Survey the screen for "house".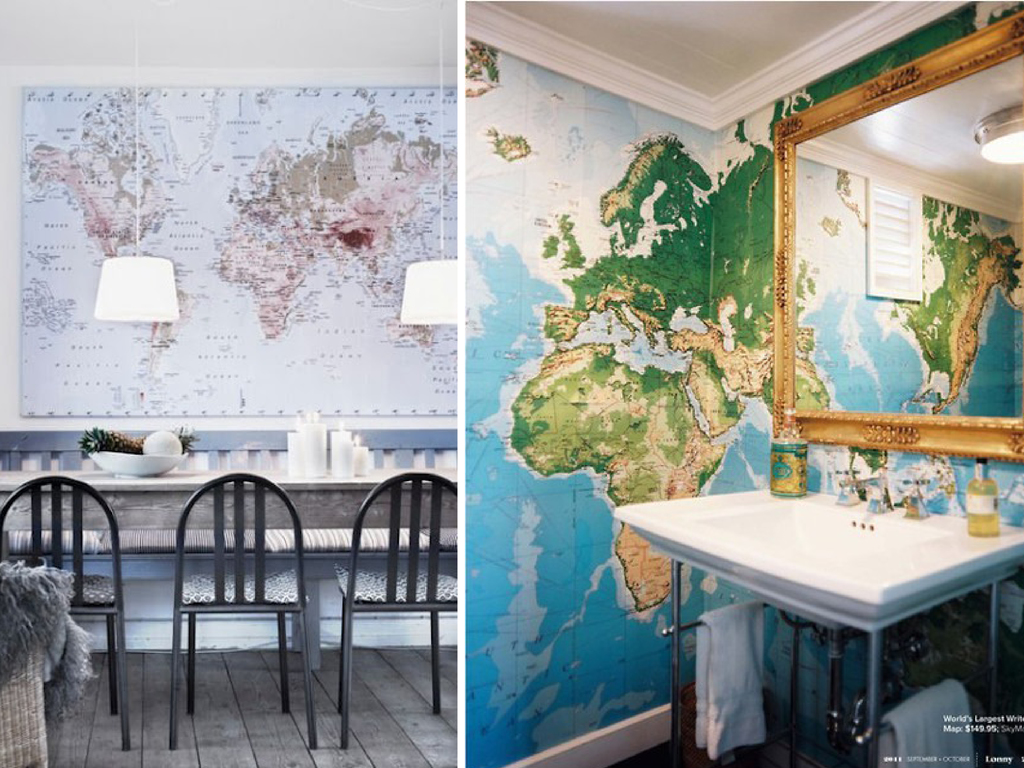
Survey found: [x1=0, y1=0, x2=457, y2=767].
